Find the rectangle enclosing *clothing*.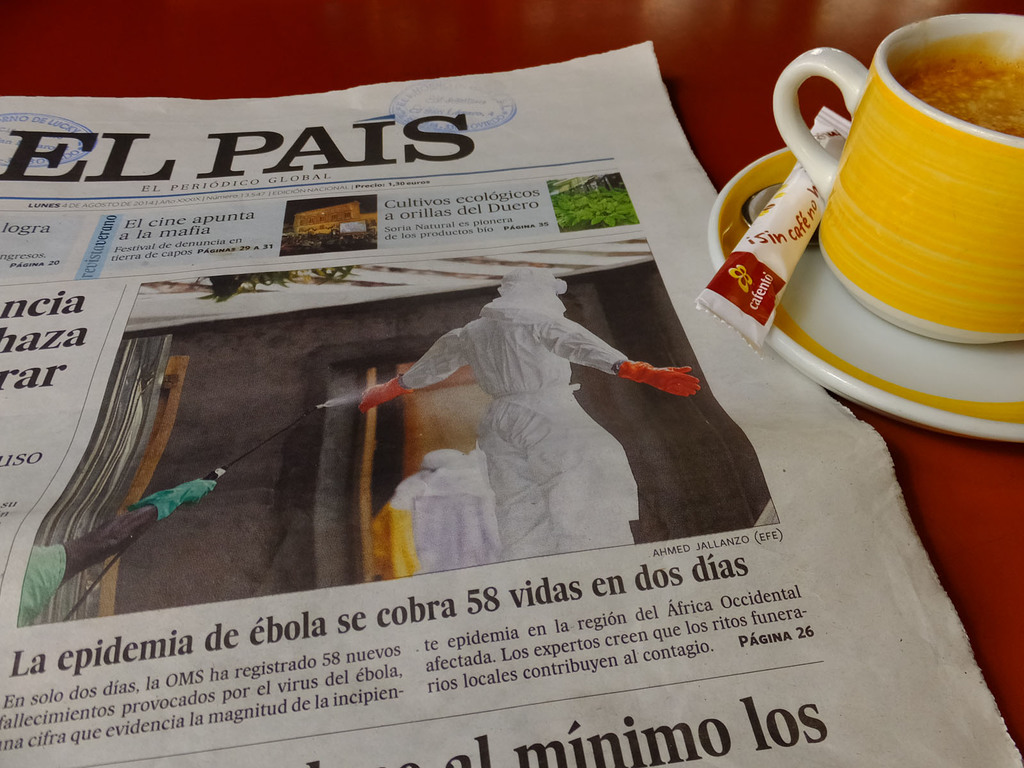
box(320, 263, 660, 580).
